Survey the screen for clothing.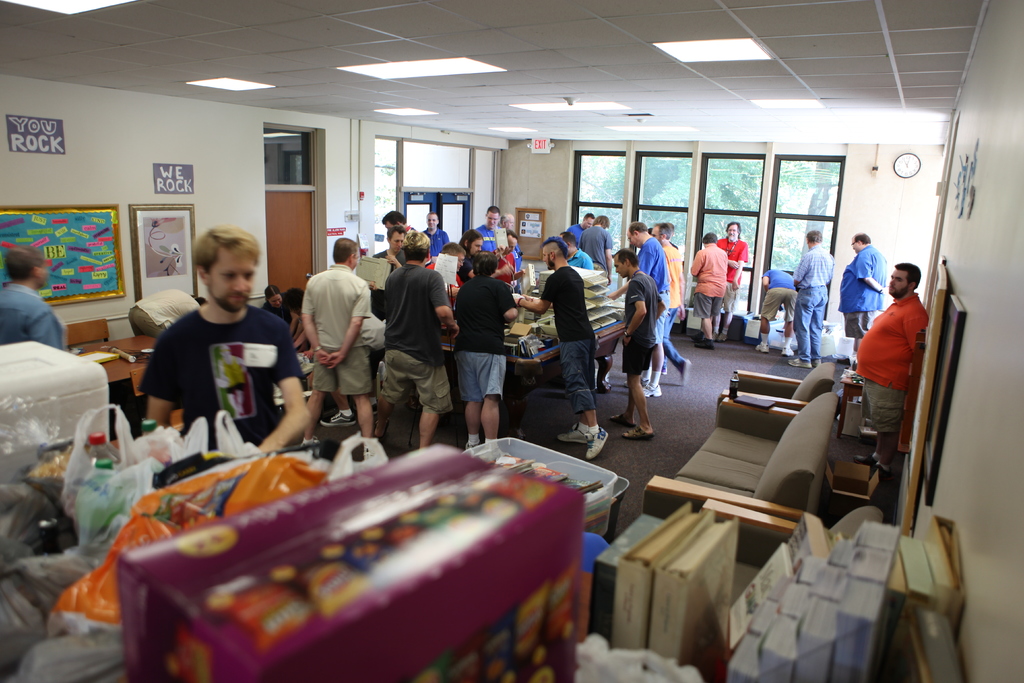
Survey found: {"left": 0, "top": 284, "right": 67, "bottom": 350}.
